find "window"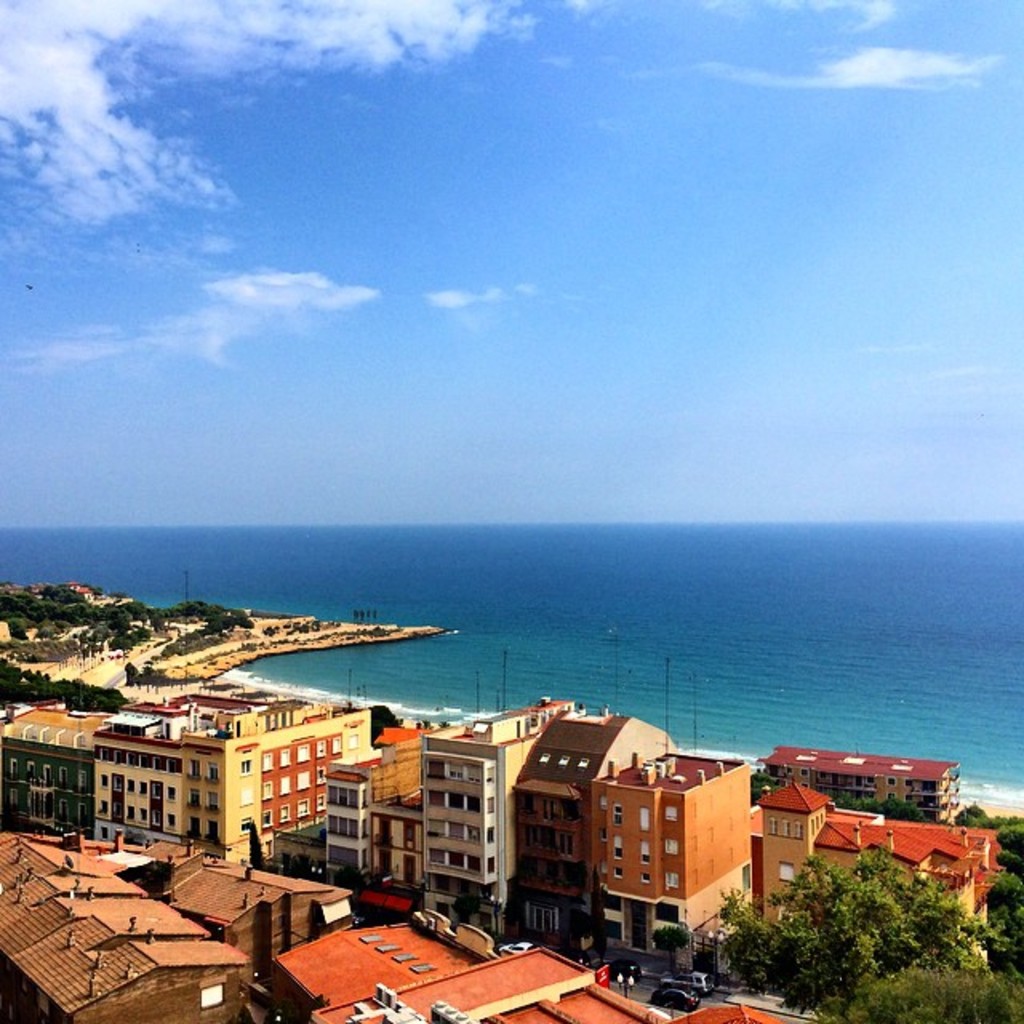
crop(613, 834, 624, 866)
